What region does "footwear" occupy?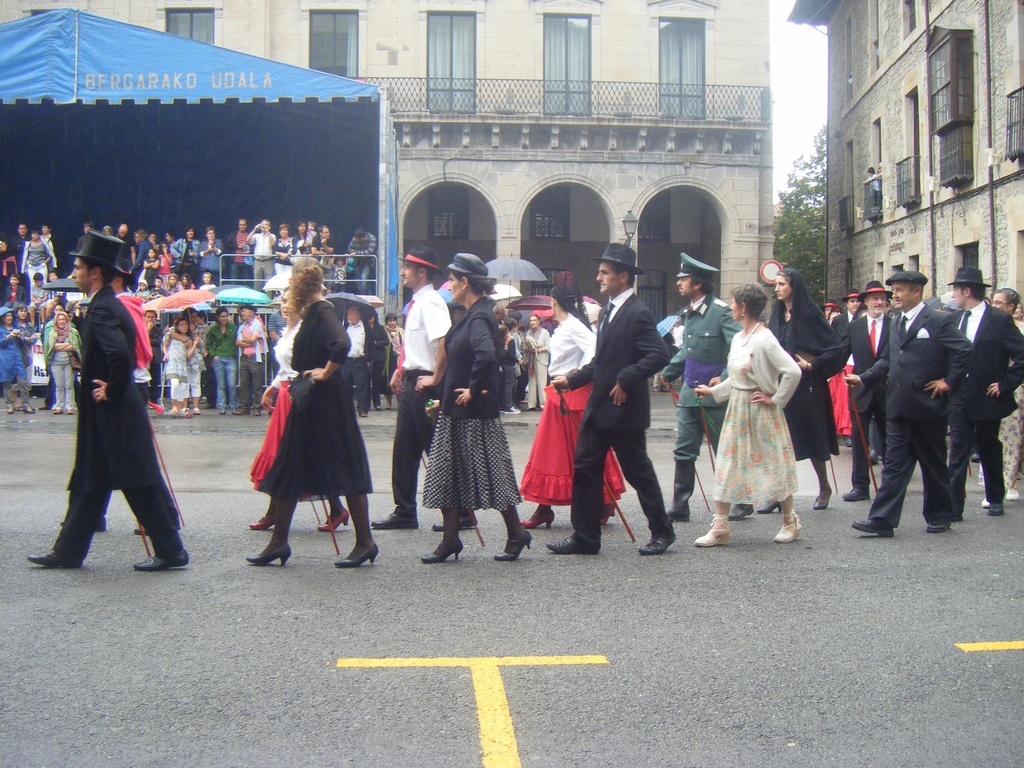
132/547/191/572.
